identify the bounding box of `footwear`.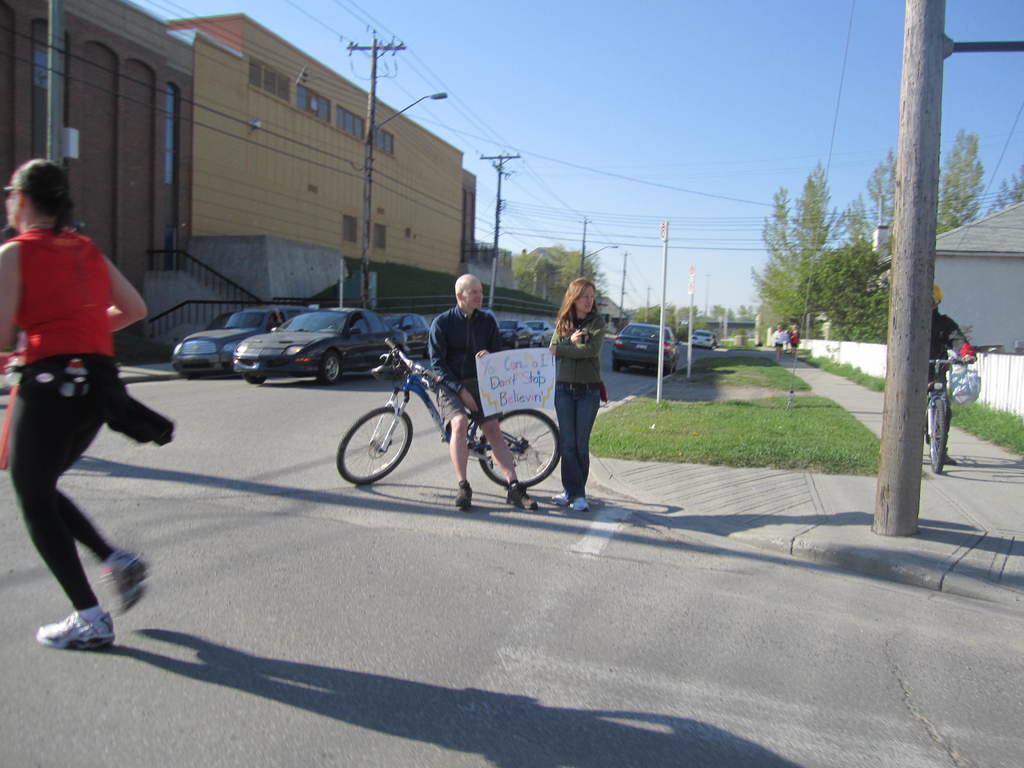
box(942, 451, 958, 467).
